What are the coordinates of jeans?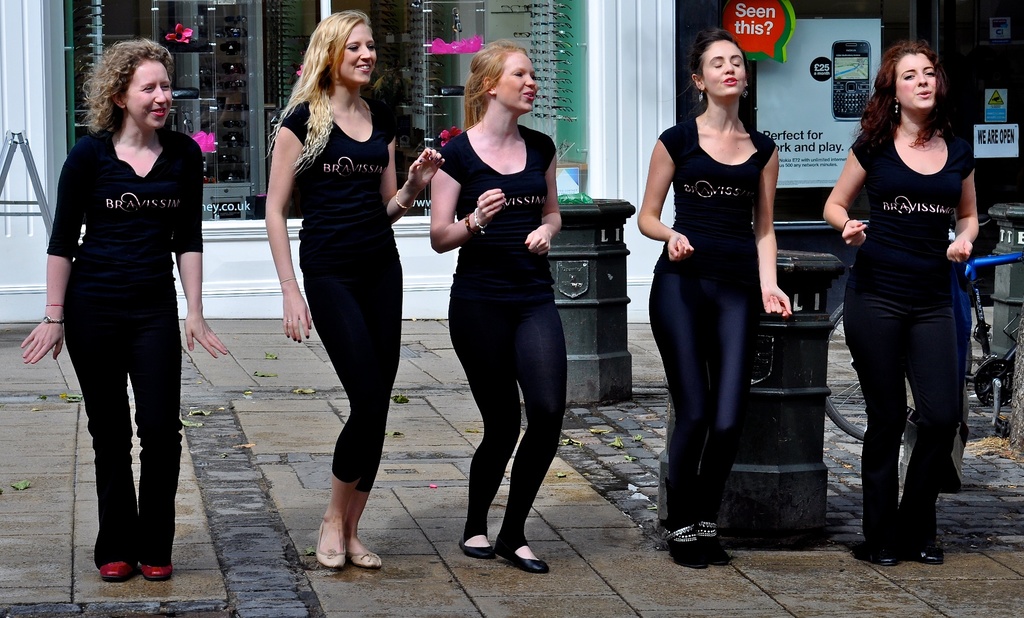
[442, 296, 579, 545].
